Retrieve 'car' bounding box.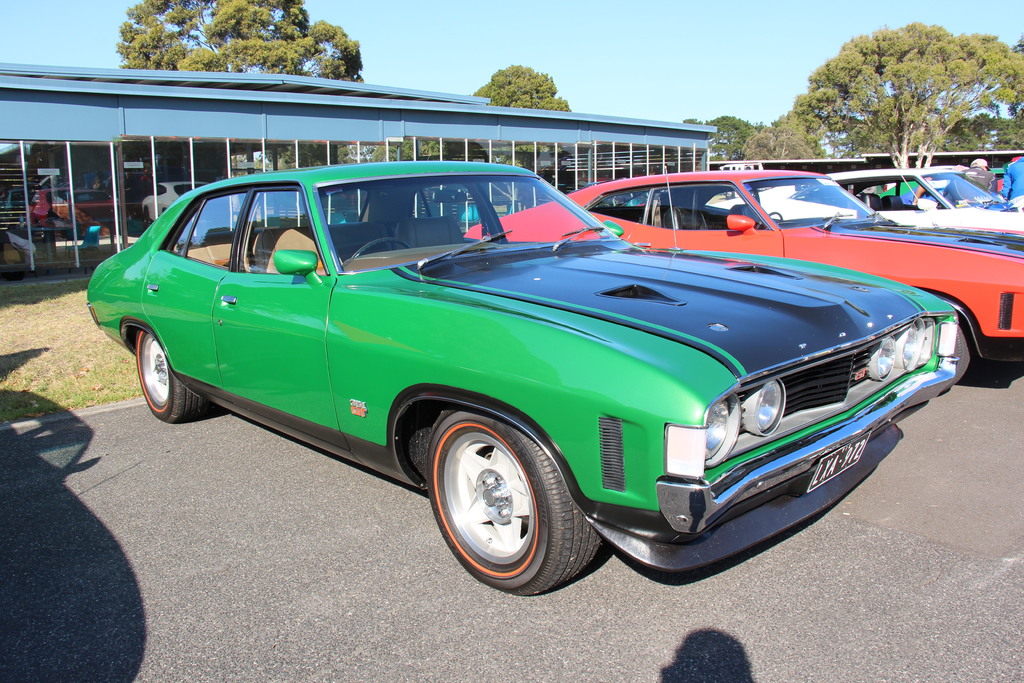
Bounding box: <region>468, 175, 1023, 383</region>.
